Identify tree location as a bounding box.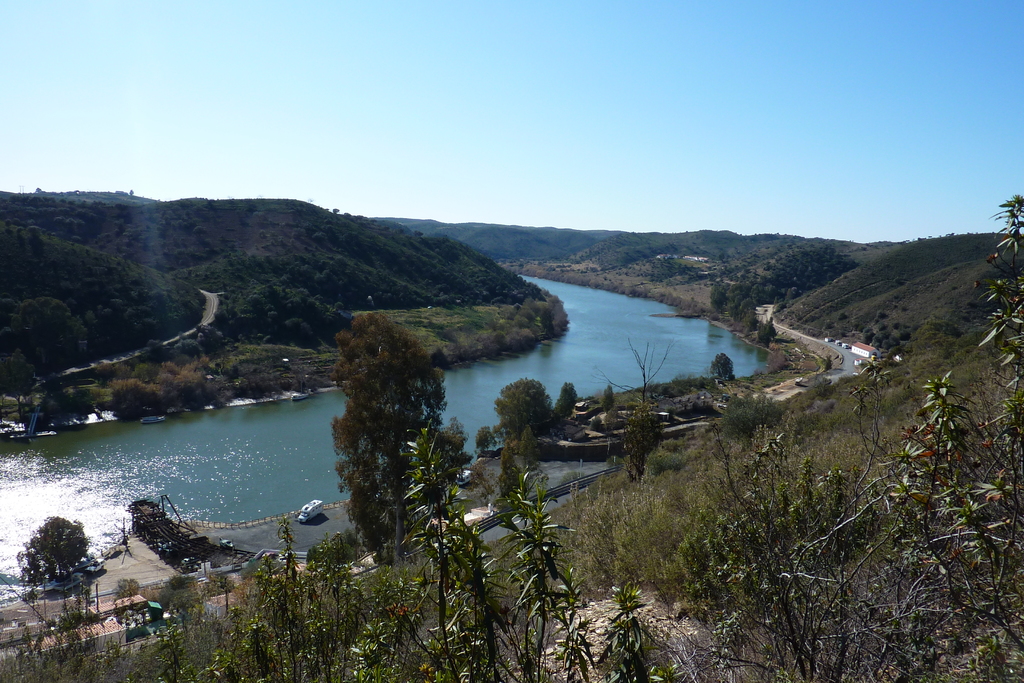
Rect(493, 442, 525, 513).
